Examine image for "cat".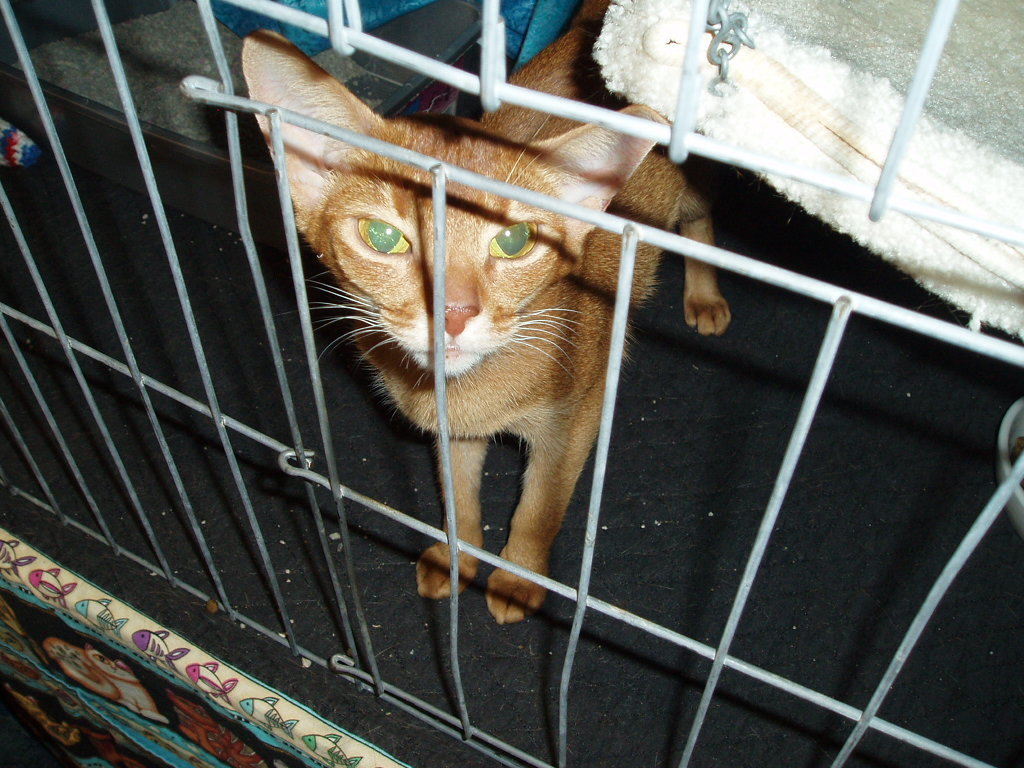
Examination result: pyautogui.locateOnScreen(246, 16, 740, 618).
